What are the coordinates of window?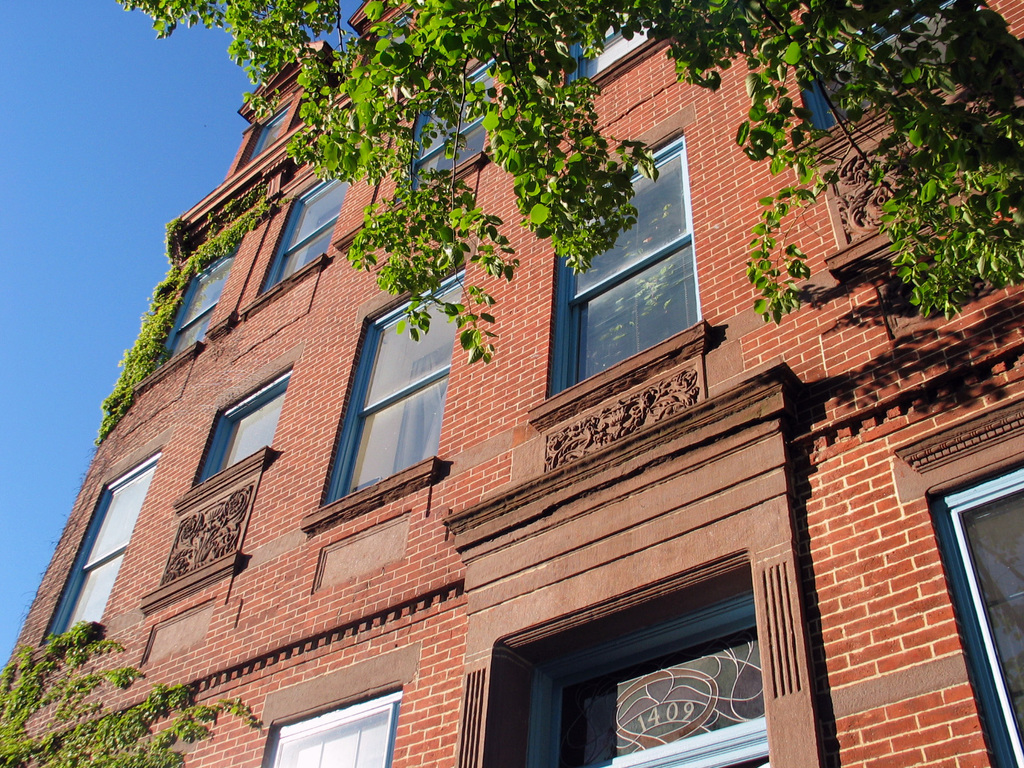
left=300, top=259, right=463, bottom=534.
